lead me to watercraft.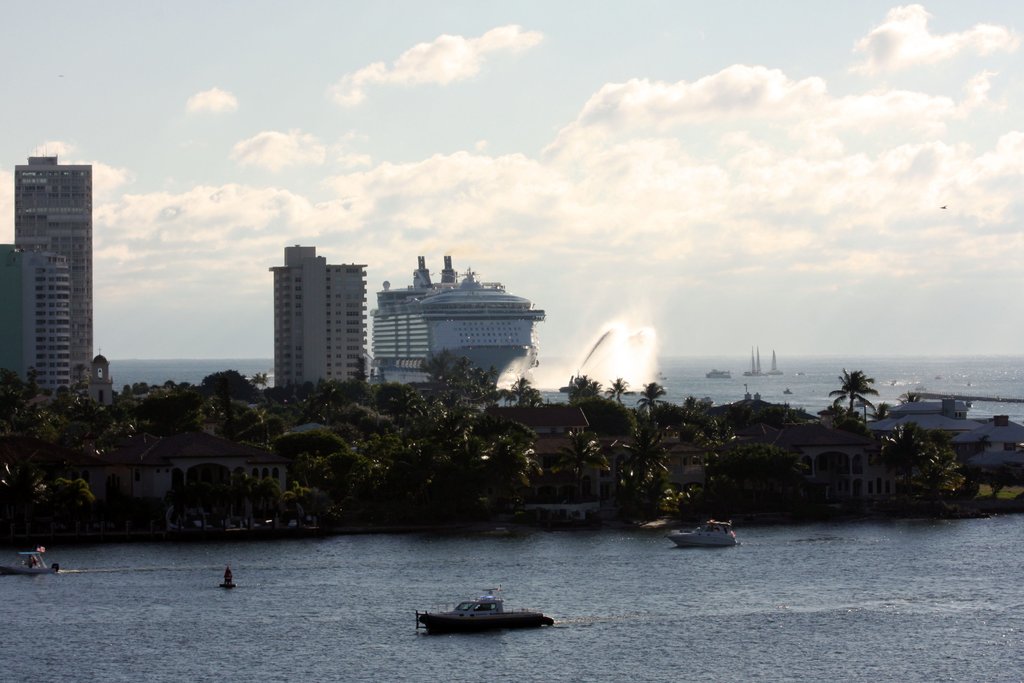
Lead to [418, 584, 556, 632].
